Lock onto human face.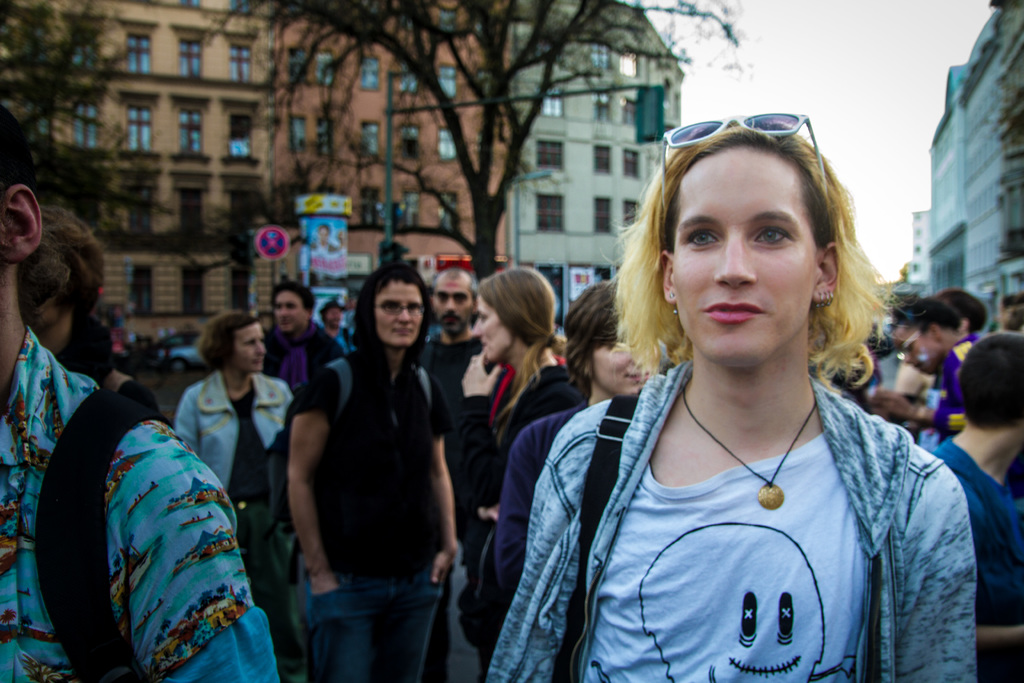
Locked: 234 322 267 374.
